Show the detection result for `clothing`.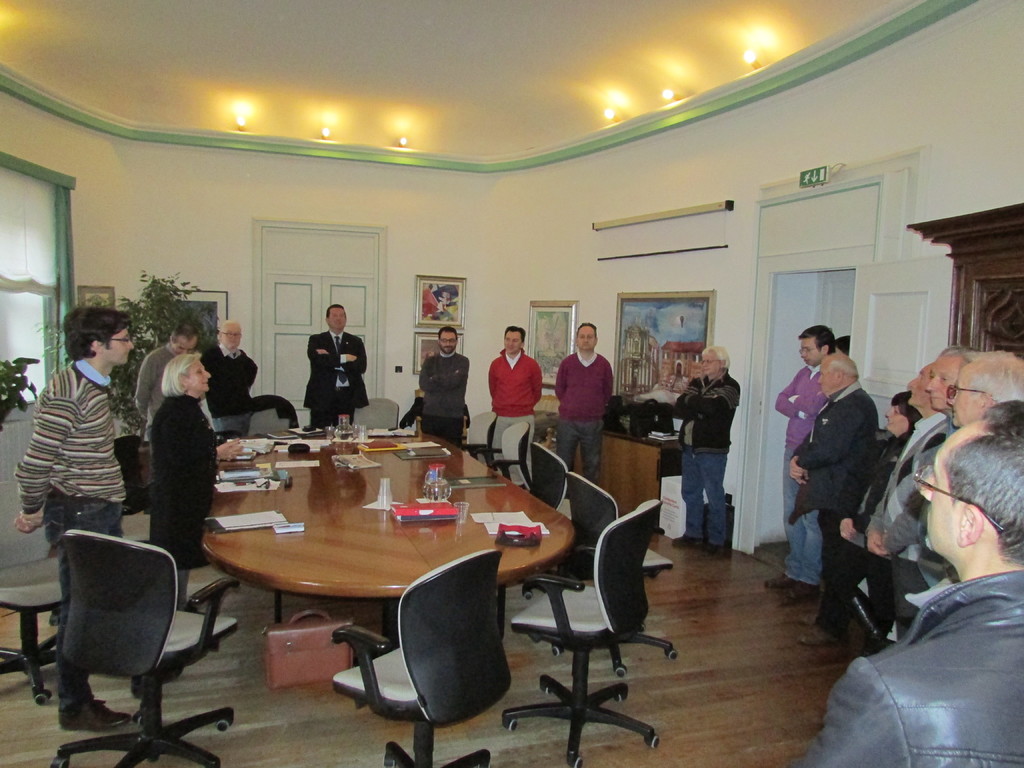
detection(207, 343, 260, 433).
